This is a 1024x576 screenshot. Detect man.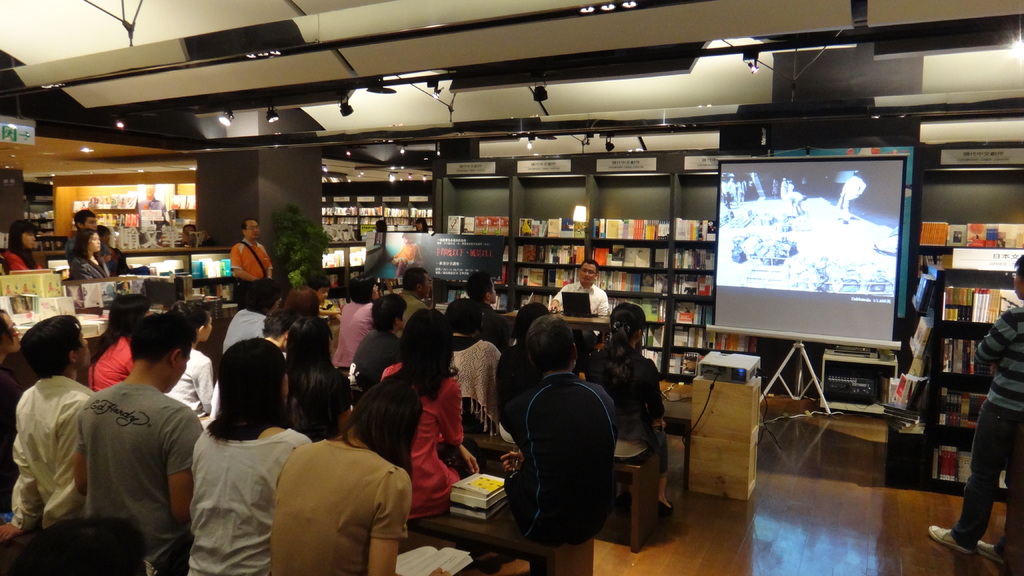
BBox(388, 266, 434, 344).
